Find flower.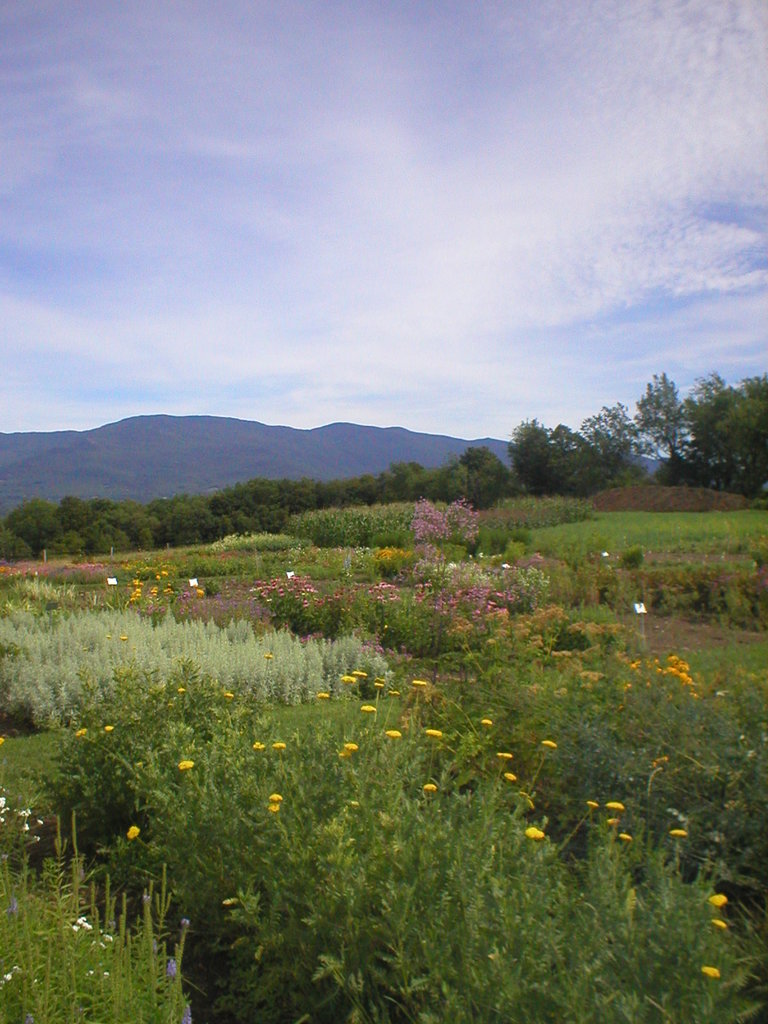
[73,725,88,737].
